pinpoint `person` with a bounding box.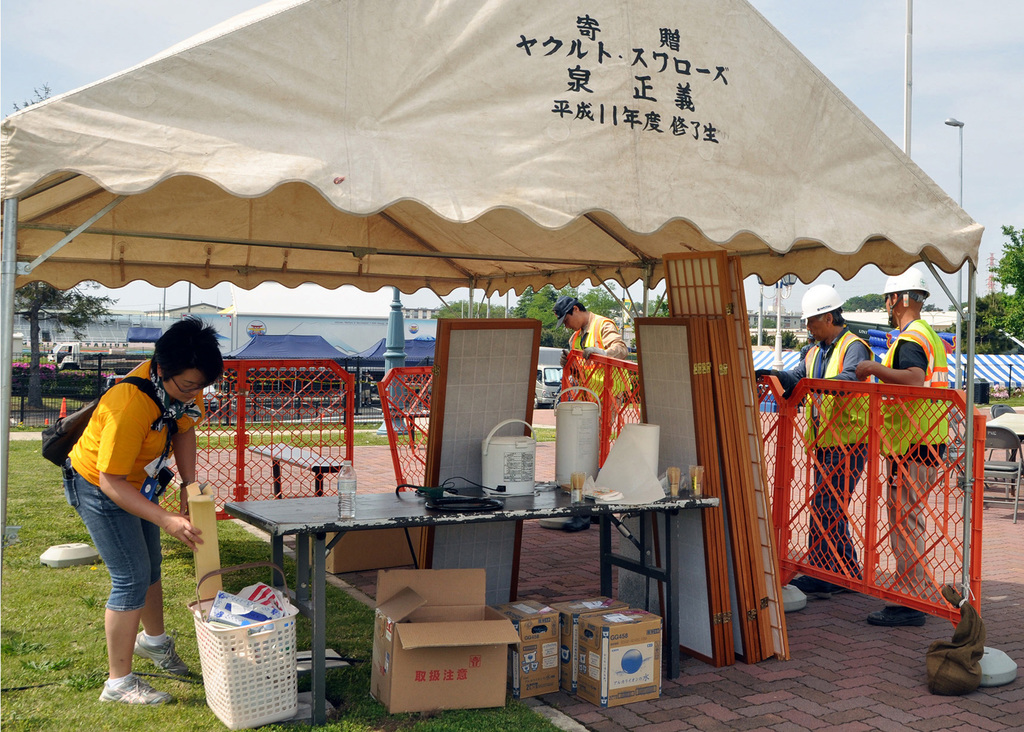
l=780, t=282, r=872, b=590.
